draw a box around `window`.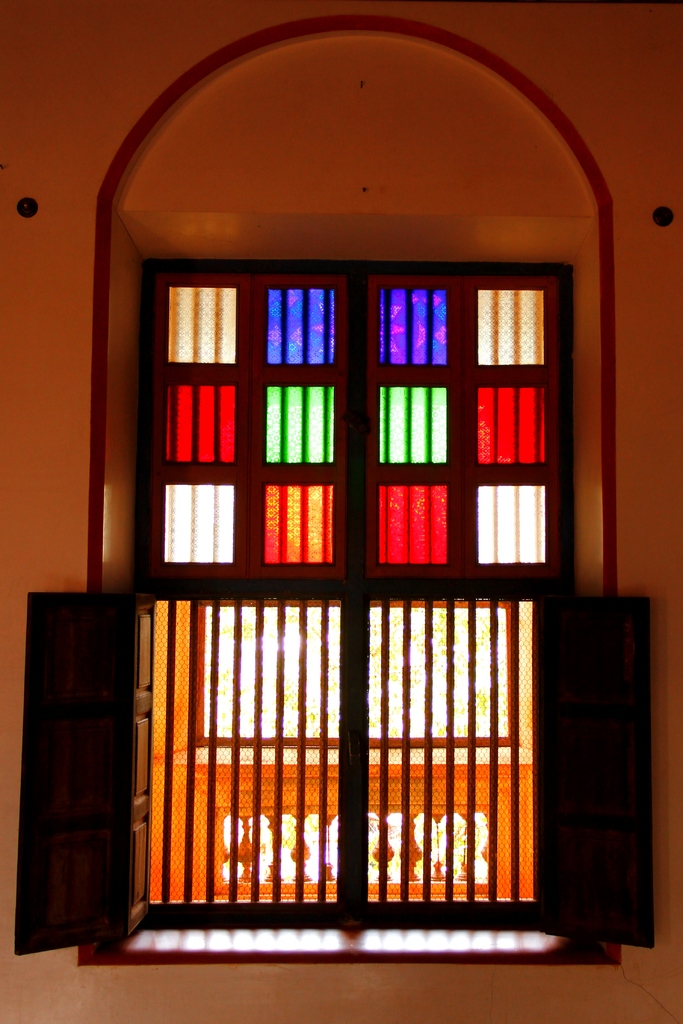
box(129, 265, 579, 582).
